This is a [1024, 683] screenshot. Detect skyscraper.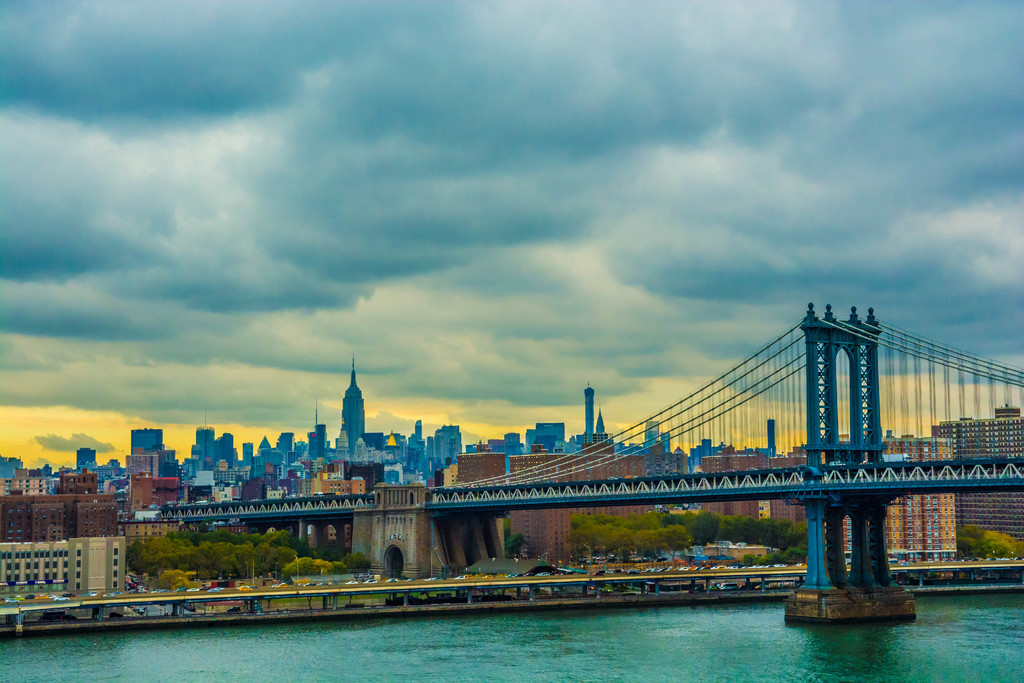
[x1=689, y1=429, x2=715, y2=466].
